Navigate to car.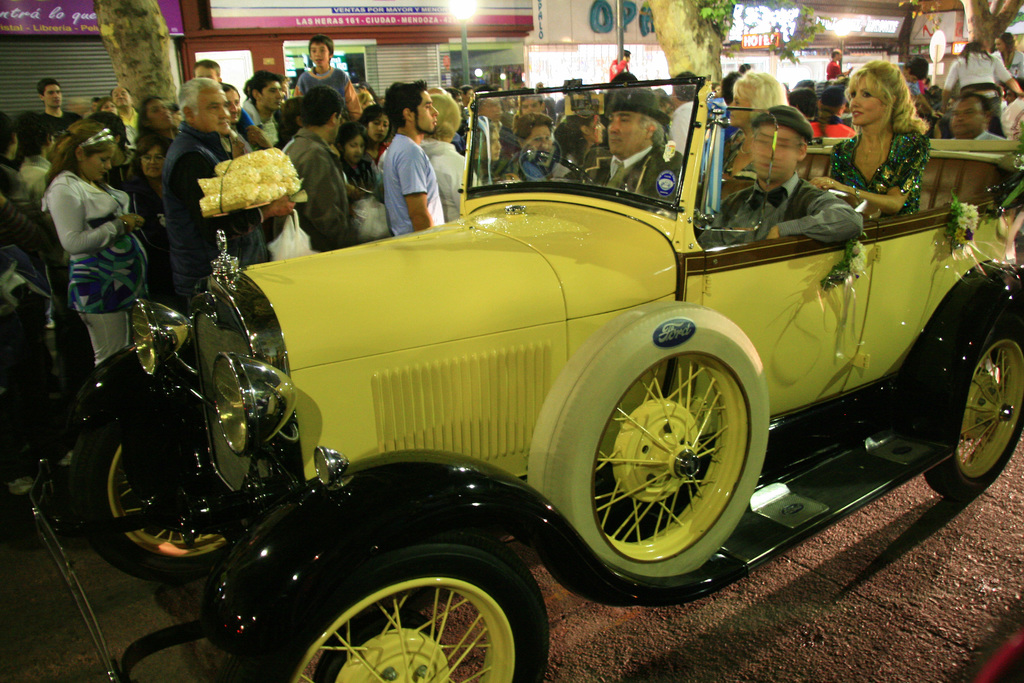
Navigation target: (120, 62, 1000, 673).
